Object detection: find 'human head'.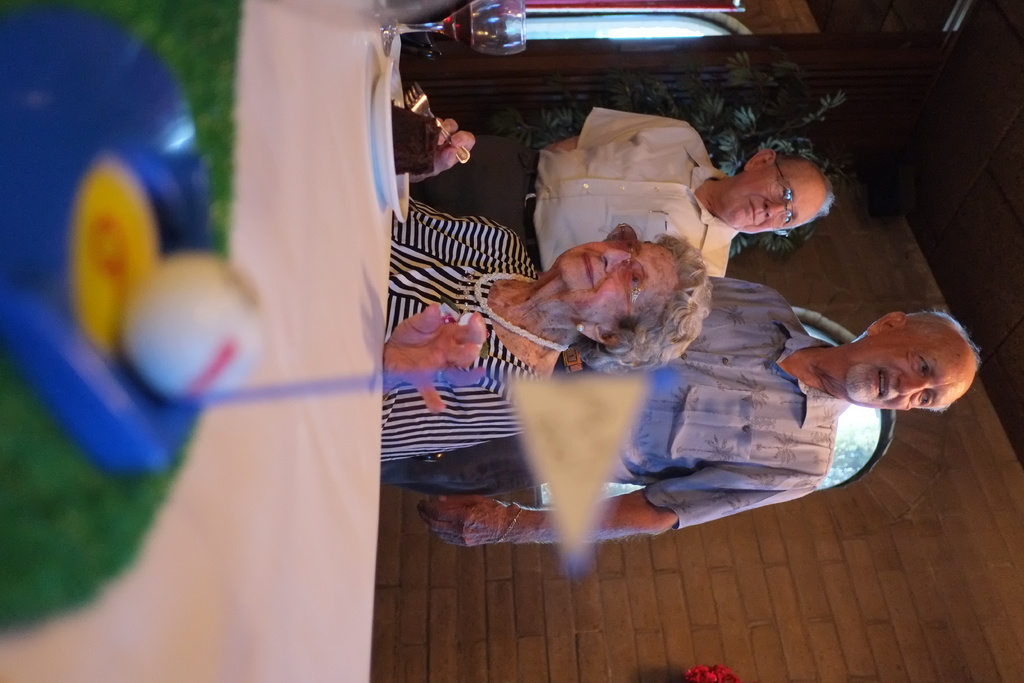
[x1=819, y1=303, x2=996, y2=418].
